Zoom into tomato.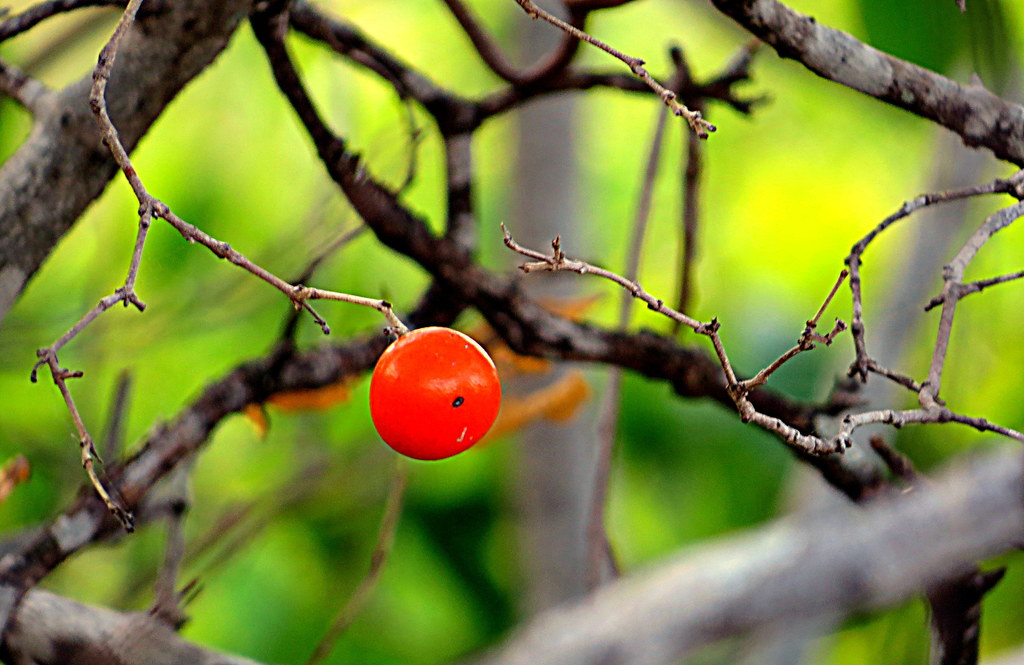
Zoom target: locate(356, 341, 486, 457).
